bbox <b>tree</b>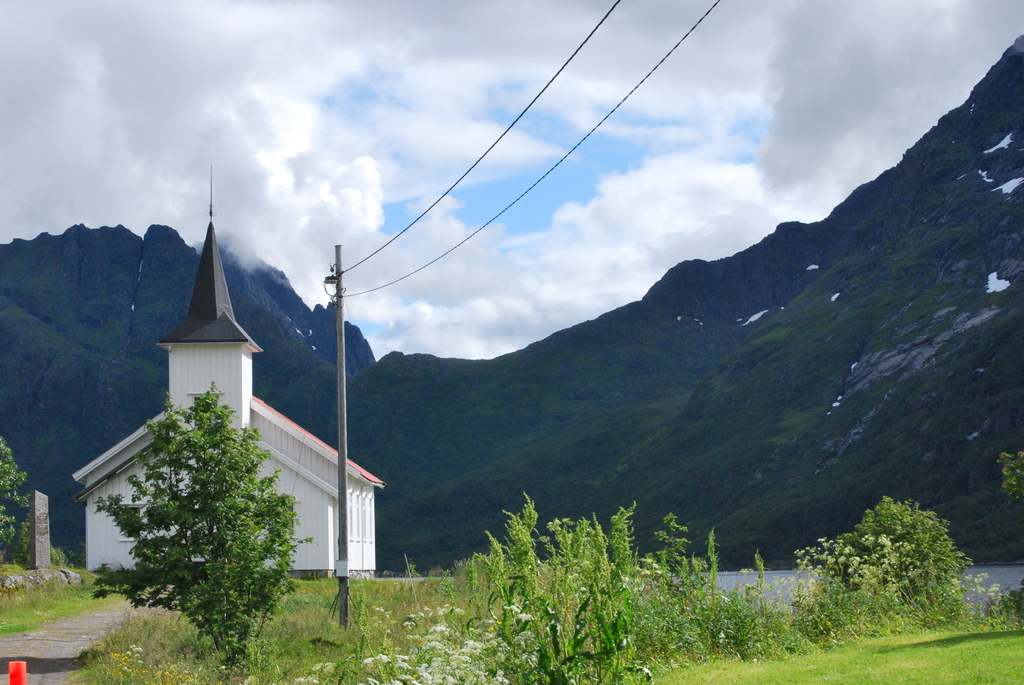
(left=814, top=492, right=966, bottom=624)
